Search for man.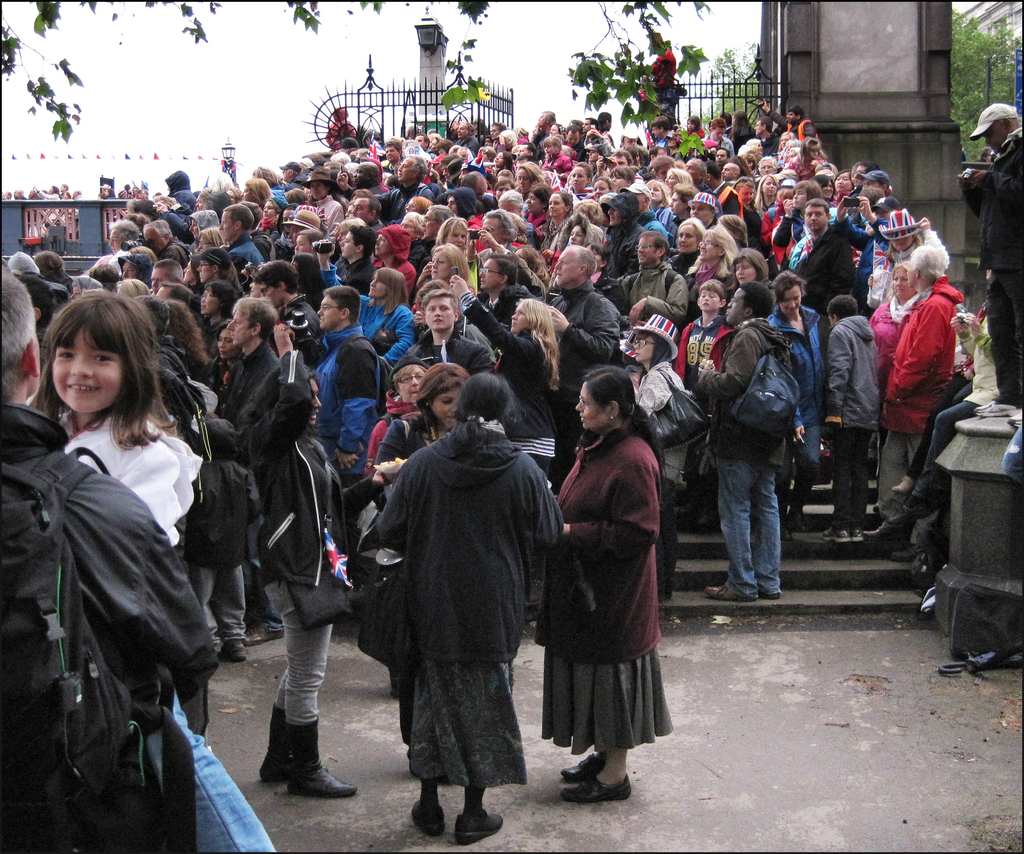
Found at [602,227,696,336].
